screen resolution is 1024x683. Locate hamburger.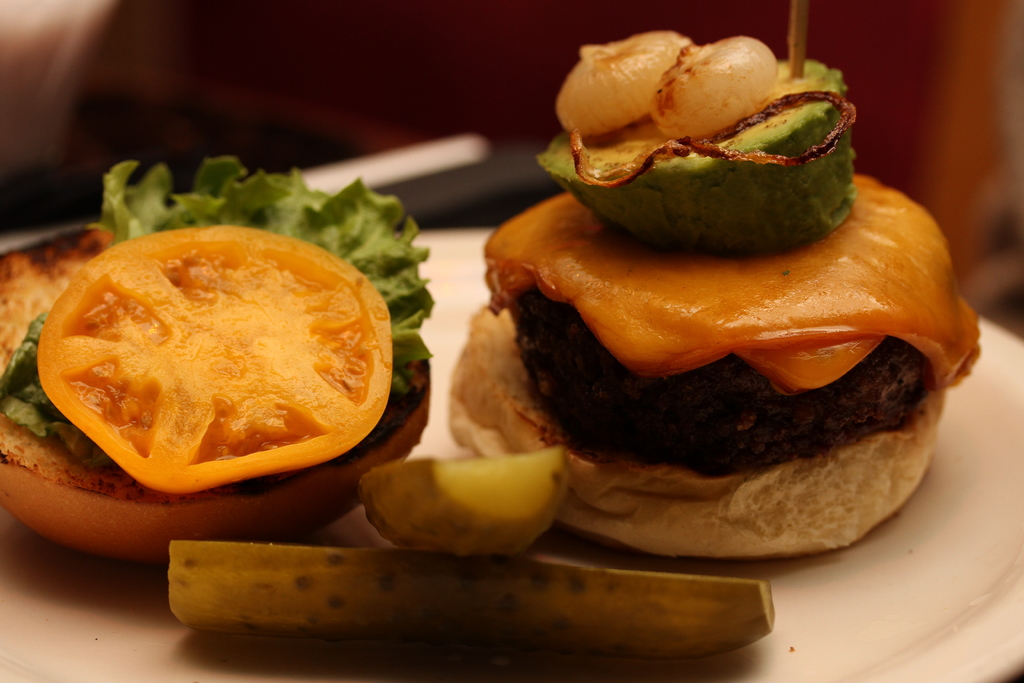
box(0, 158, 434, 559).
